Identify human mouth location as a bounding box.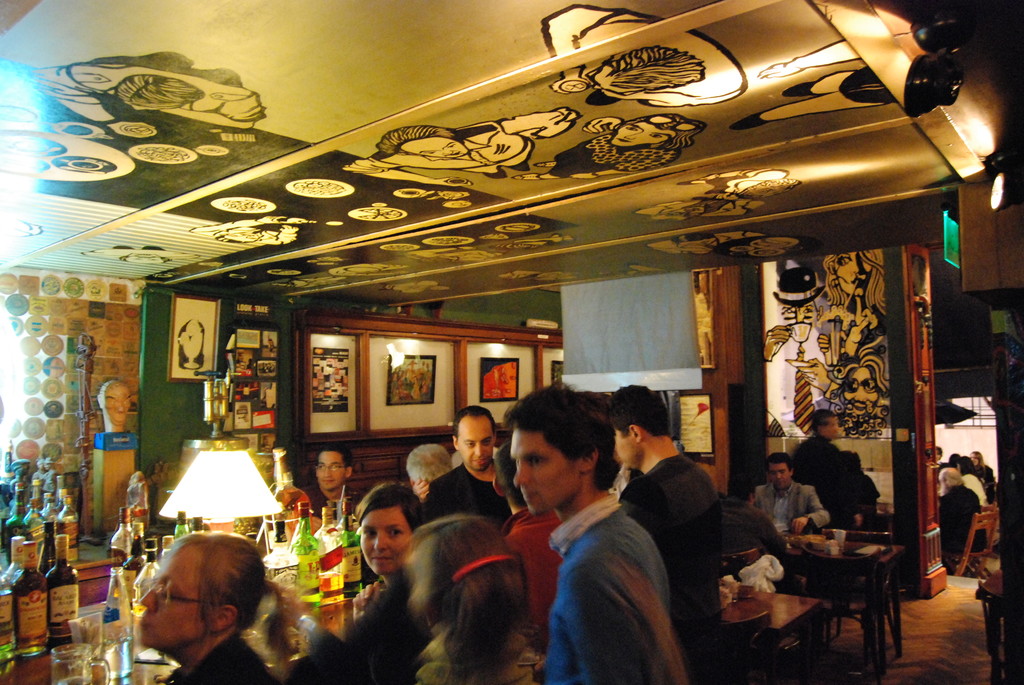
<box>140,617,150,636</box>.
